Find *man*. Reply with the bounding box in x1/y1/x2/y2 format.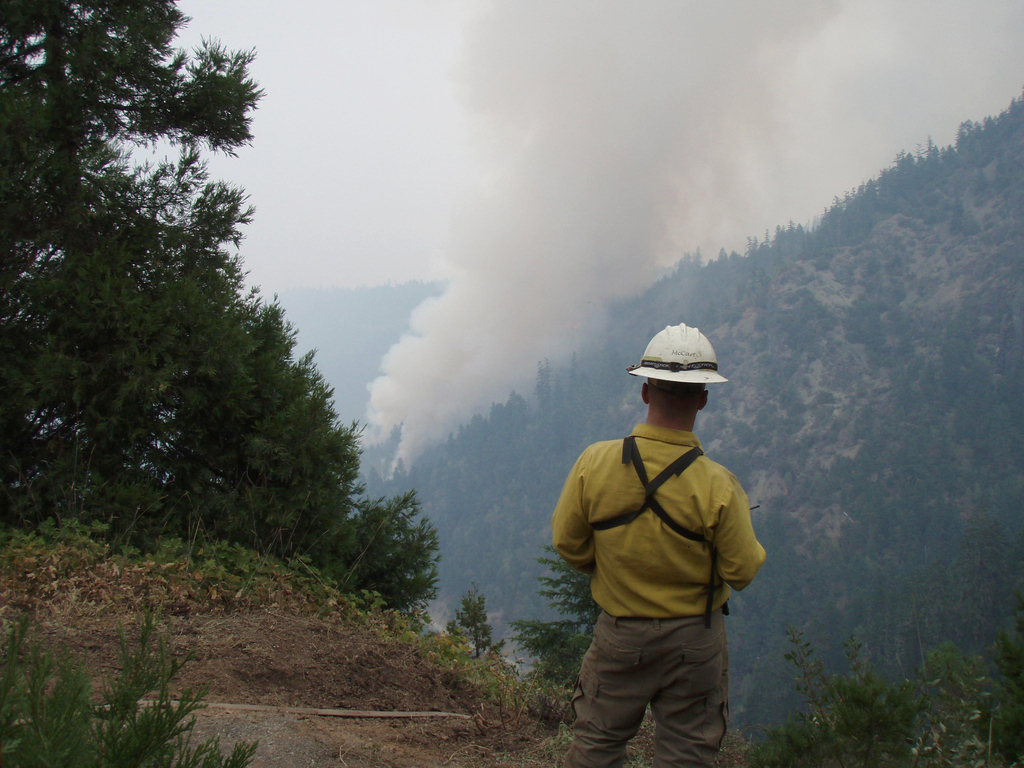
547/321/767/767.
